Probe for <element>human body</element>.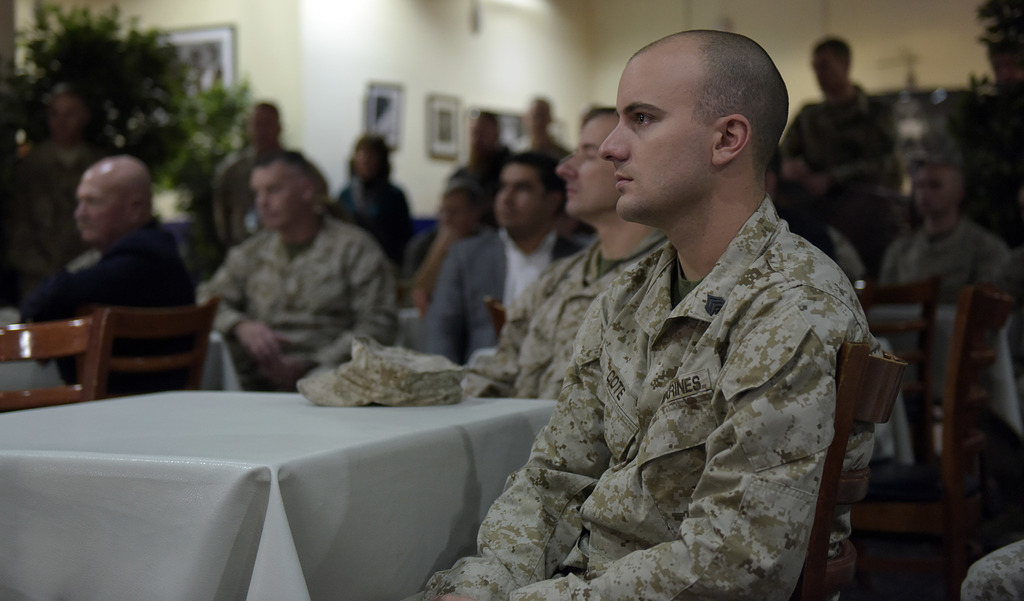
Probe result: detection(320, 129, 410, 277).
